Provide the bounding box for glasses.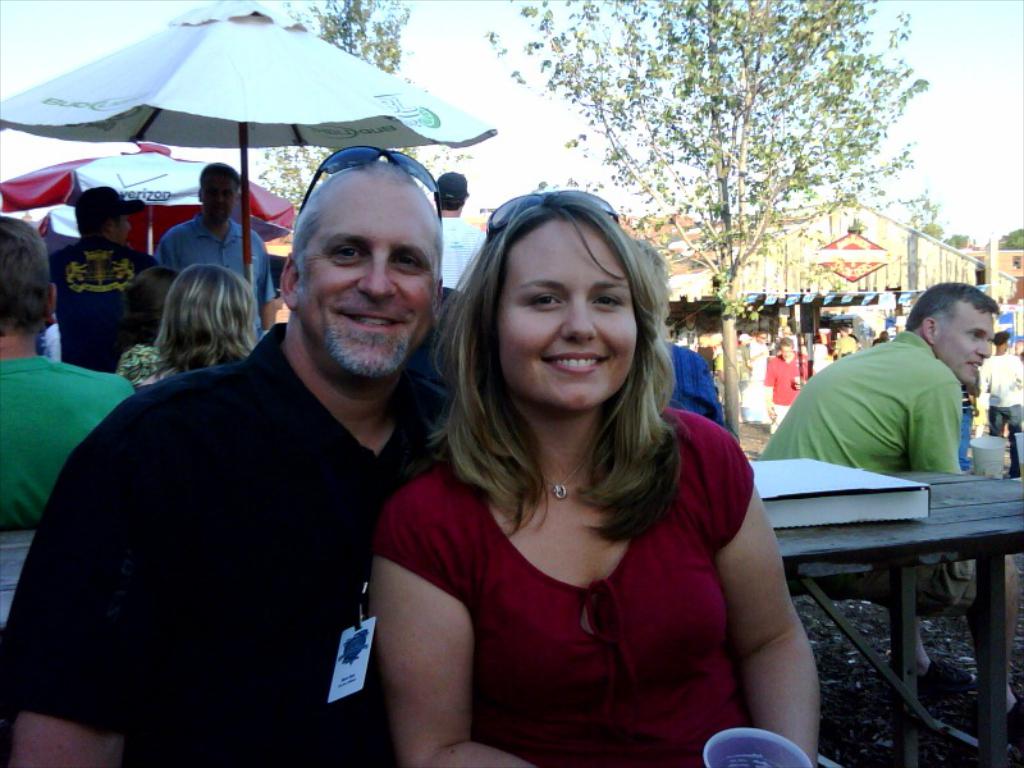
{"x1": 300, "y1": 147, "x2": 443, "y2": 223}.
